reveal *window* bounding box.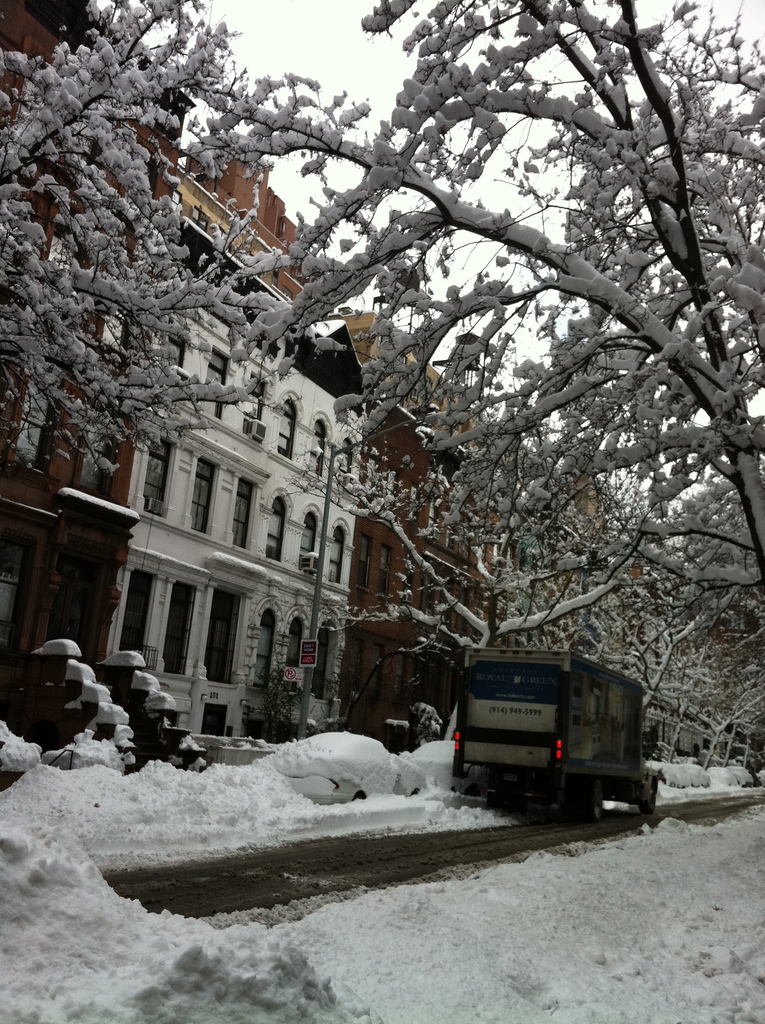
Revealed: <bbox>118, 572, 155, 657</bbox>.
